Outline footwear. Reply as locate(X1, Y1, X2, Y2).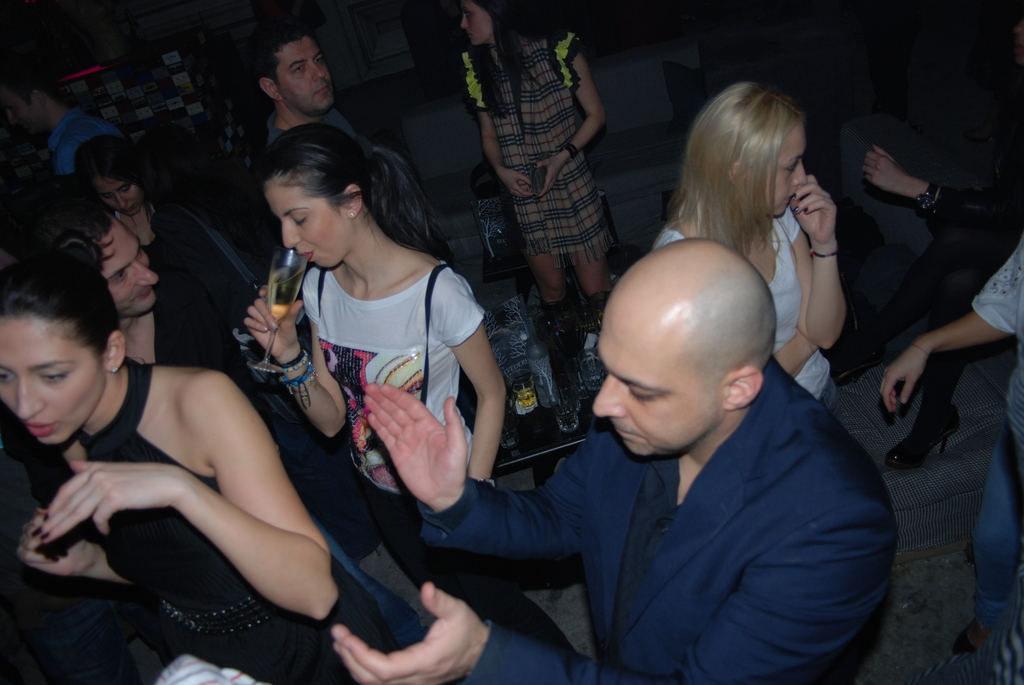
locate(956, 628, 982, 653).
